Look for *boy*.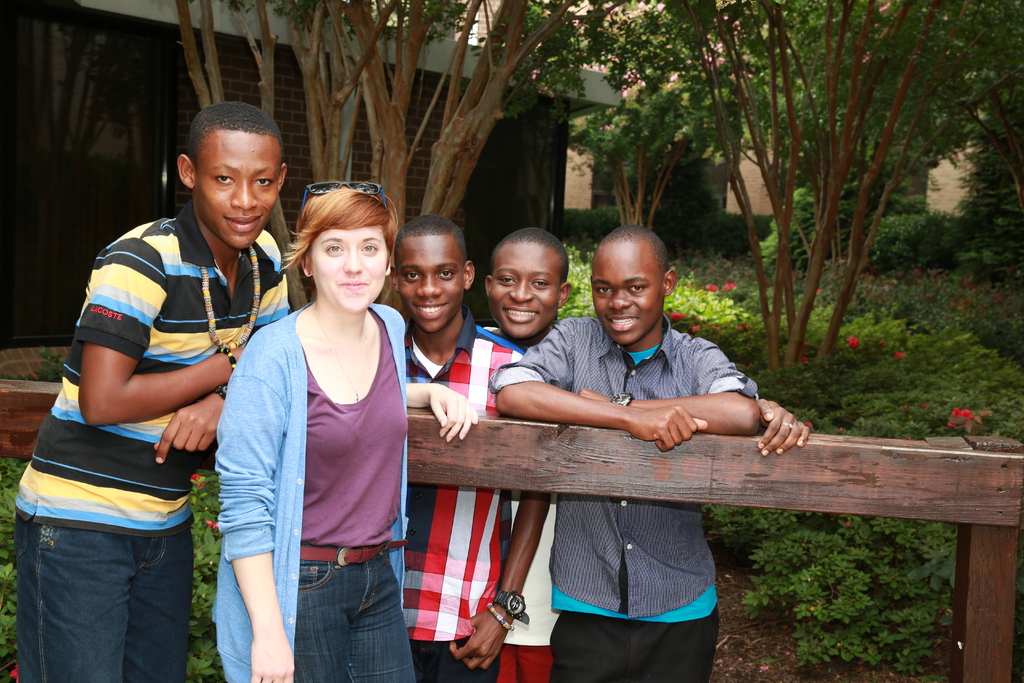
Found: BBox(20, 104, 280, 661).
